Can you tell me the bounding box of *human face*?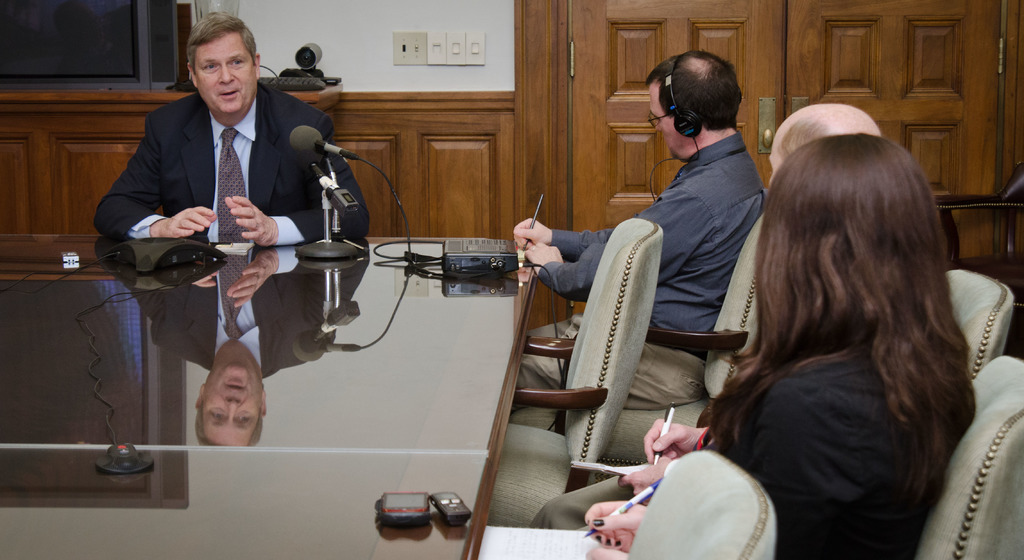
region(198, 32, 257, 121).
